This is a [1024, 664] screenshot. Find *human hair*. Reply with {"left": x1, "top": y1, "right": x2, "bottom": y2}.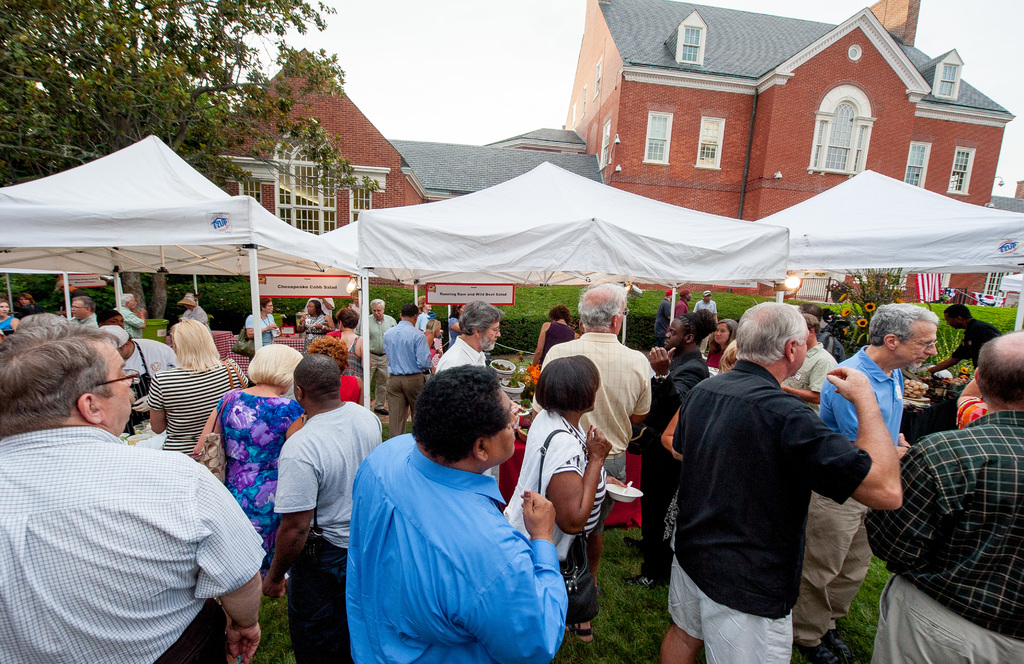
{"left": 675, "top": 308, "right": 717, "bottom": 345}.
